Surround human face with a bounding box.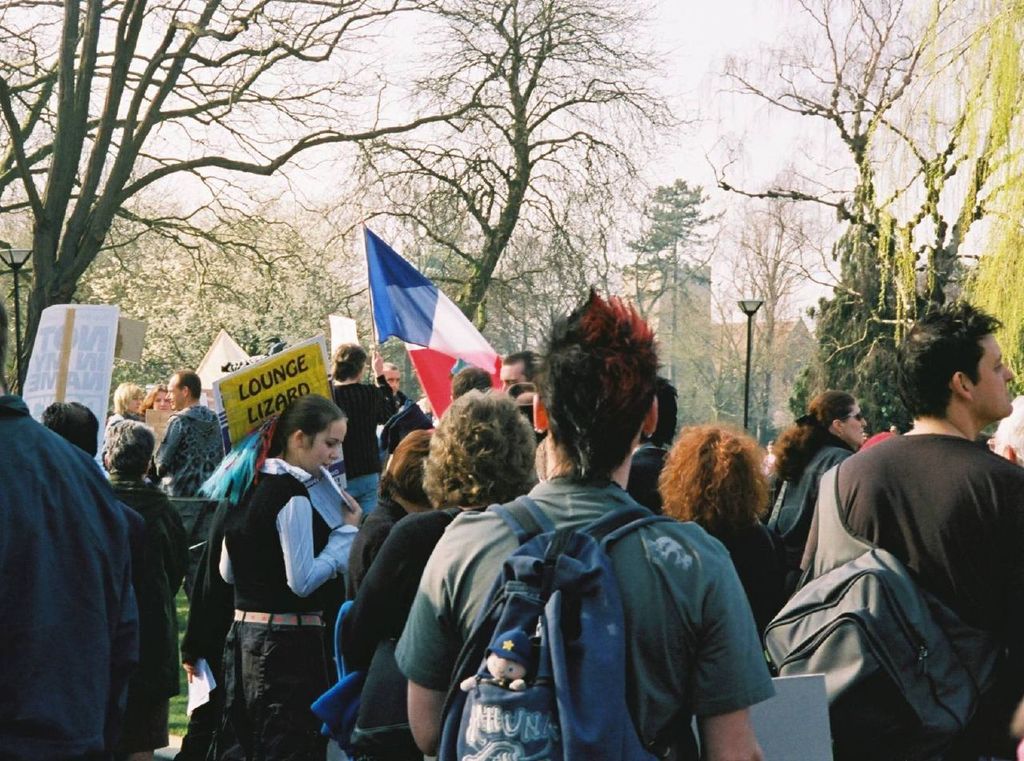
x1=837 y1=401 x2=867 y2=445.
